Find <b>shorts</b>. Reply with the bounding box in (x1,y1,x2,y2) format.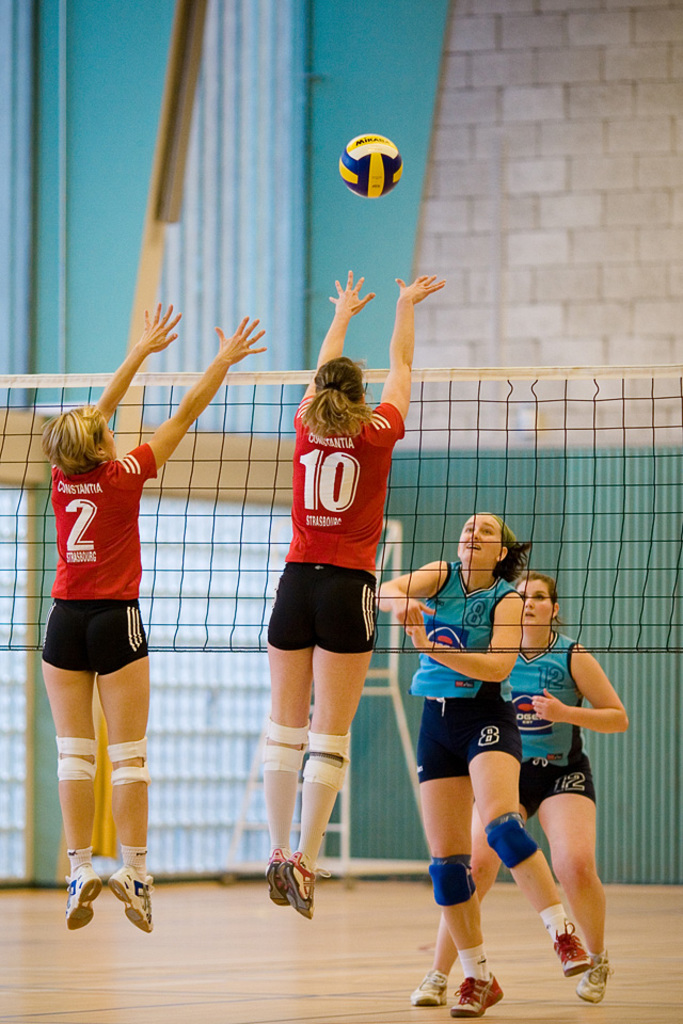
(41,601,150,676).
